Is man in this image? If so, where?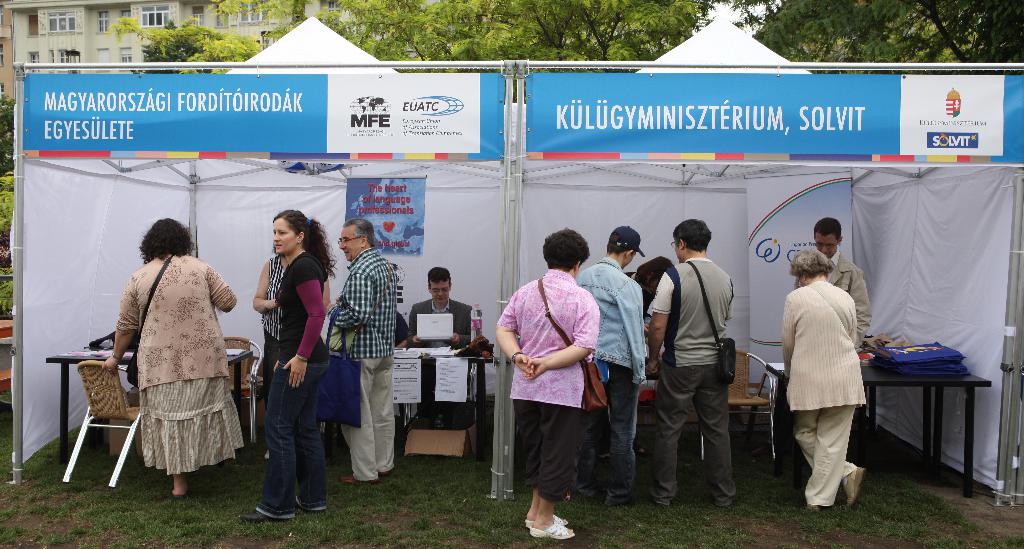
Yes, at Rect(793, 217, 874, 429).
